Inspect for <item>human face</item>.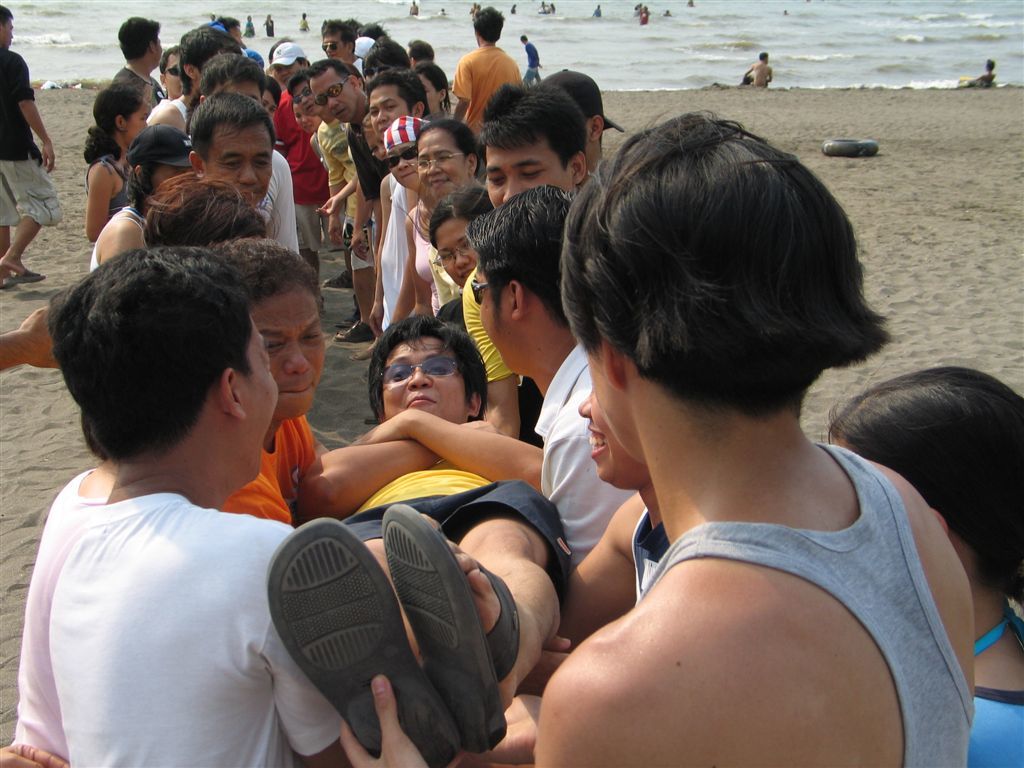
Inspection: detection(224, 85, 266, 100).
